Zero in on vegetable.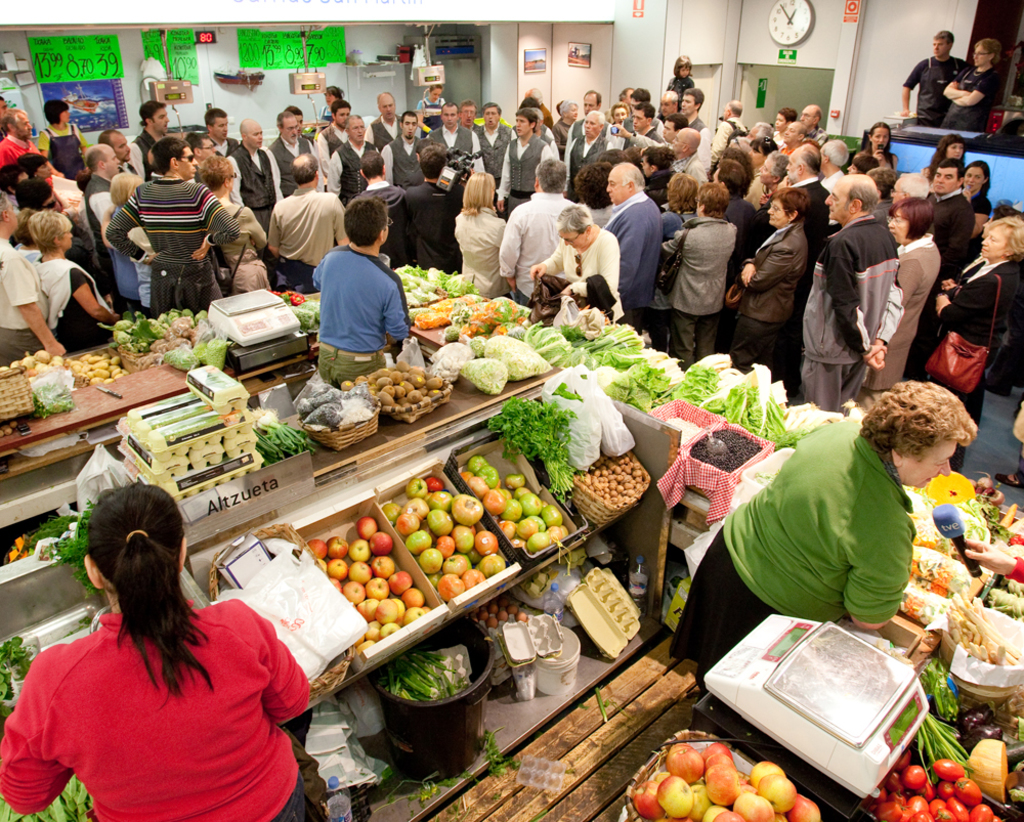
Zeroed in: pyautogui.locateOnScreen(10, 503, 96, 596).
